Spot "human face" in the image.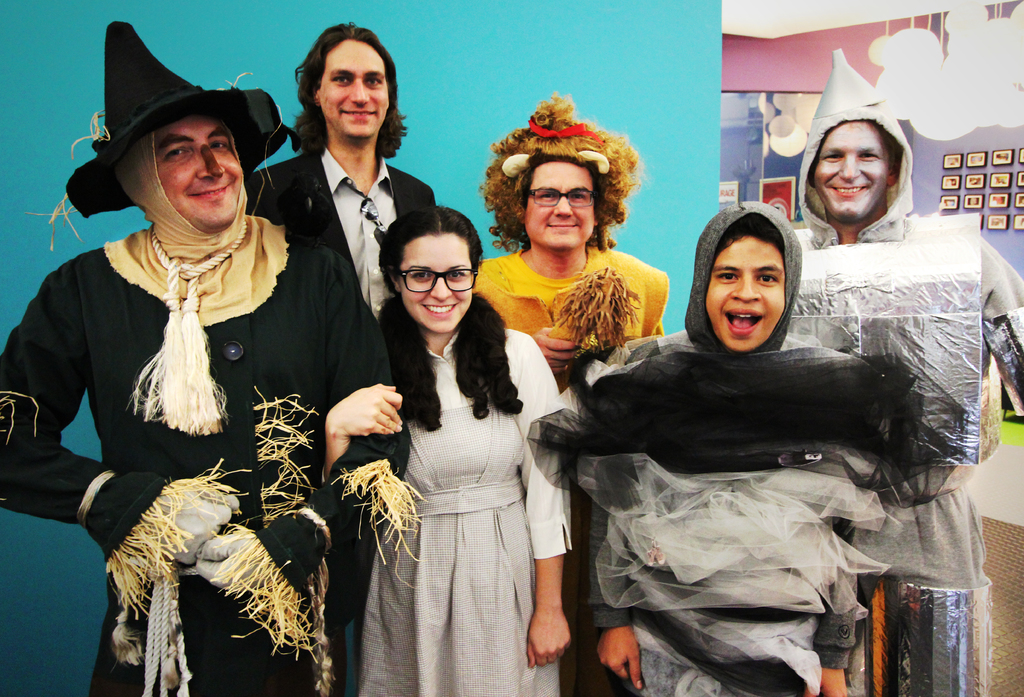
"human face" found at bbox(521, 168, 591, 249).
